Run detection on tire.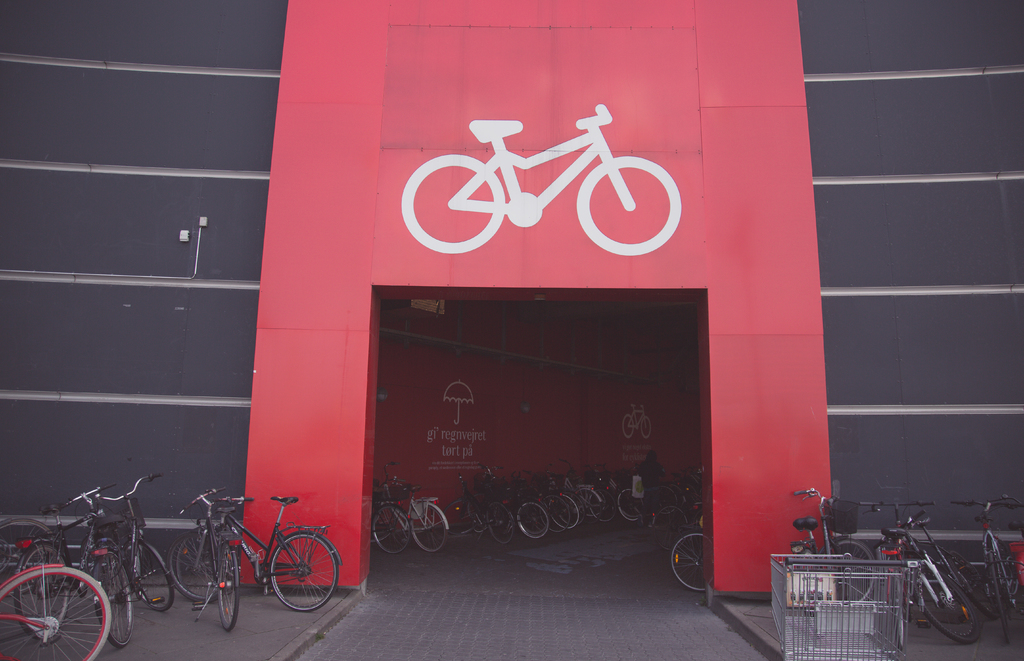
Result: Rect(483, 498, 514, 546).
